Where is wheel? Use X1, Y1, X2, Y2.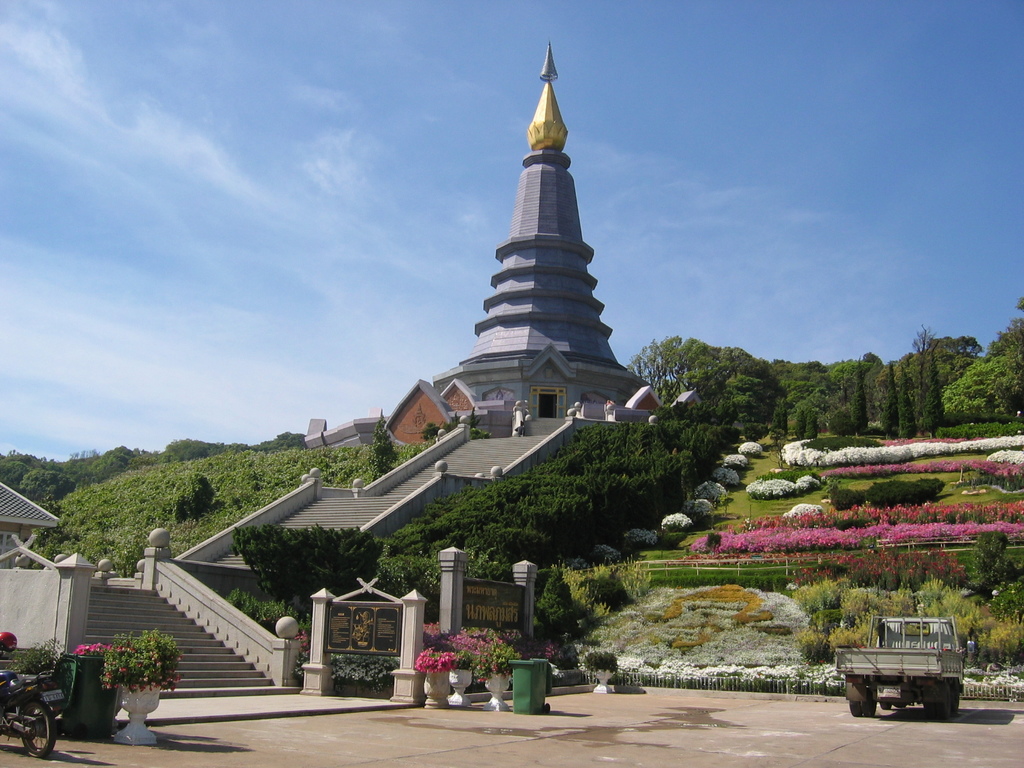
933, 689, 948, 722.
